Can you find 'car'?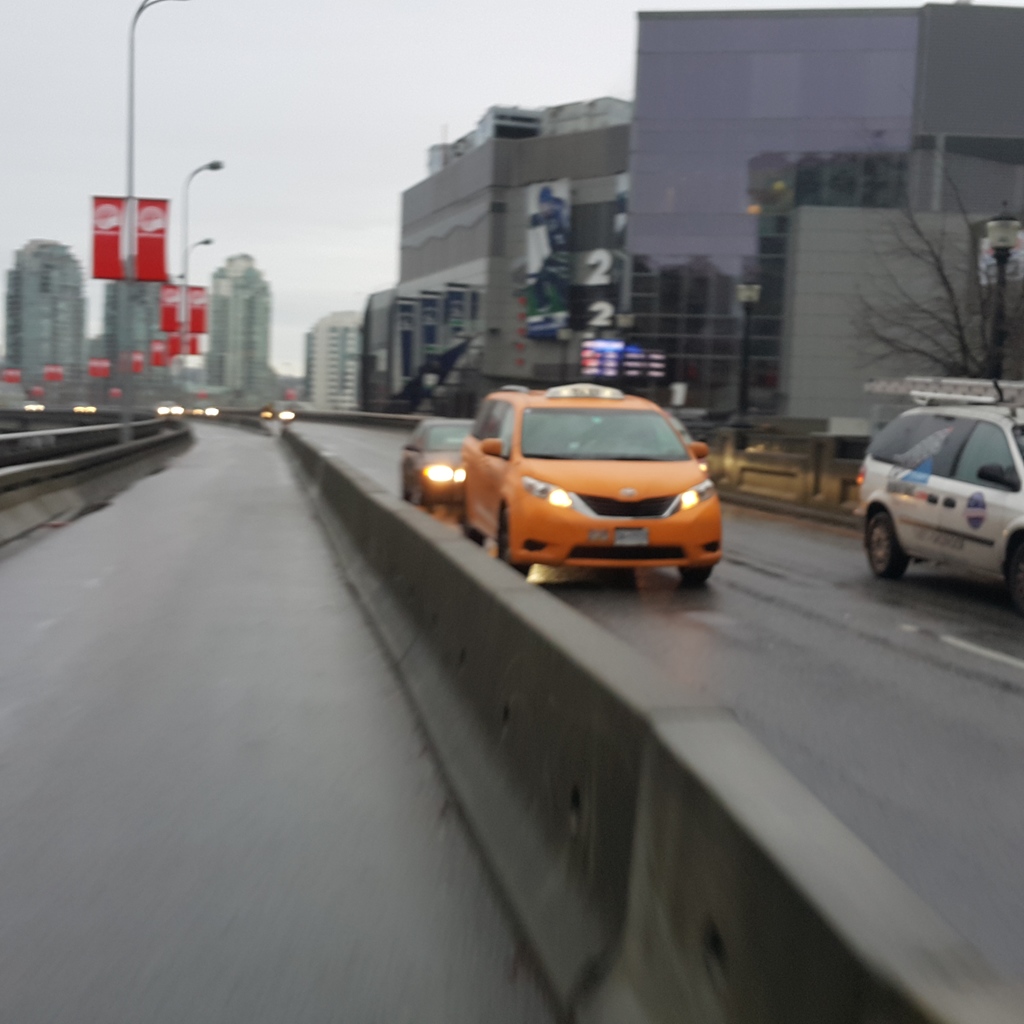
Yes, bounding box: (403,413,484,522).
